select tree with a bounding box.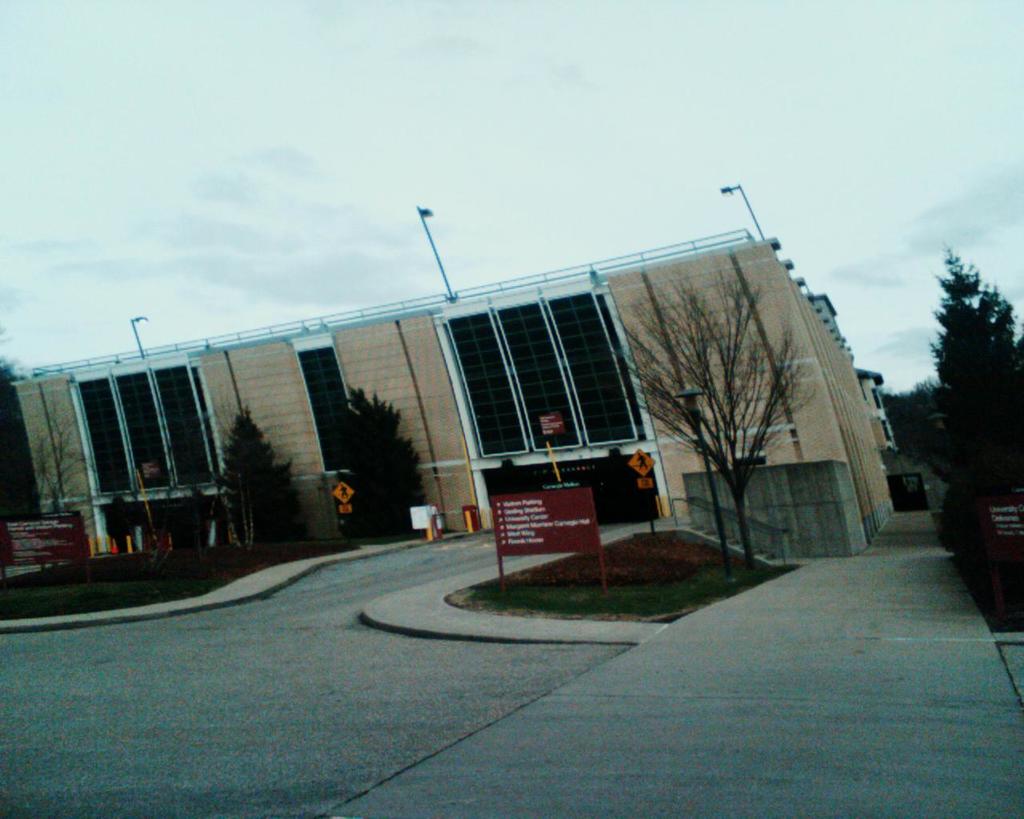
detection(890, 242, 1023, 523).
